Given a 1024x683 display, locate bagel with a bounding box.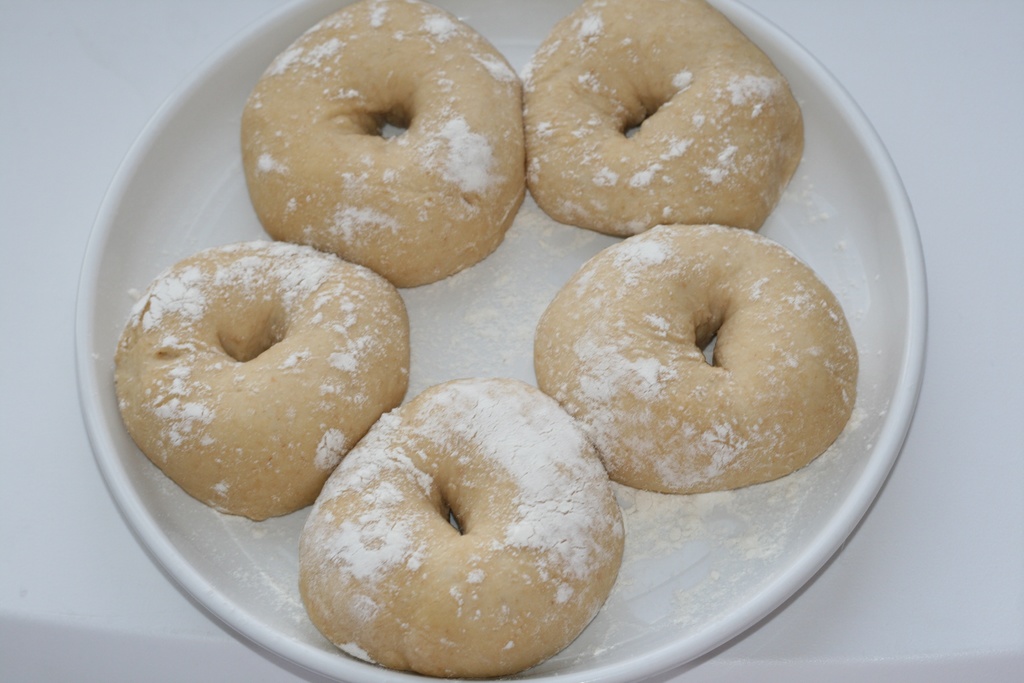
Located: pyautogui.locateOnScreen(296, 373, 628, 682).
